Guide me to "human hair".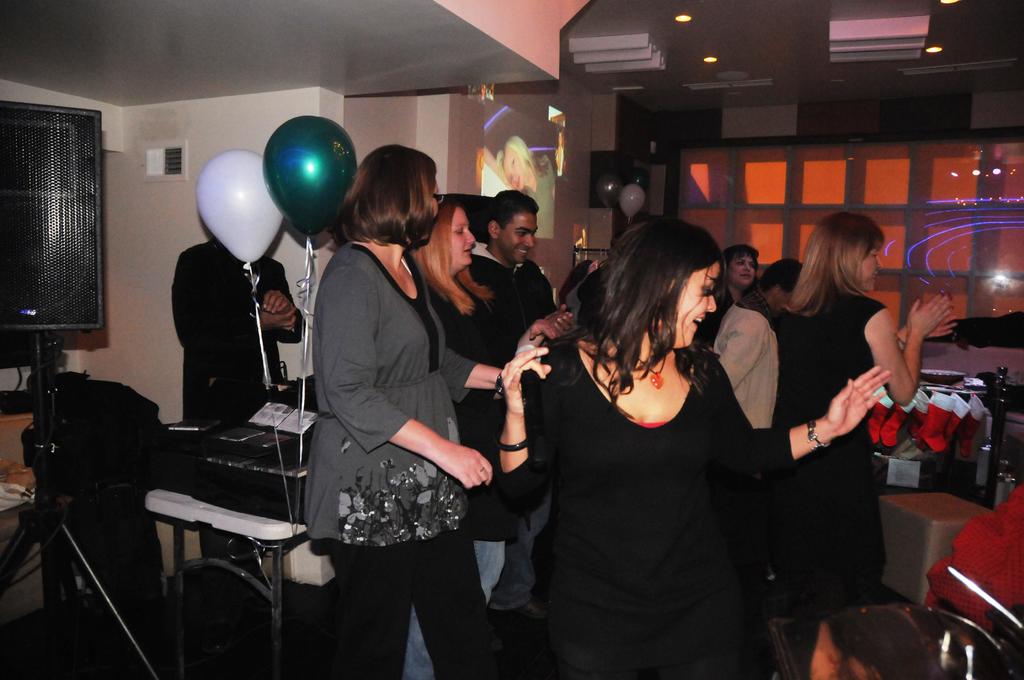
Guidance: Rect(335, 142, 437, 243).
